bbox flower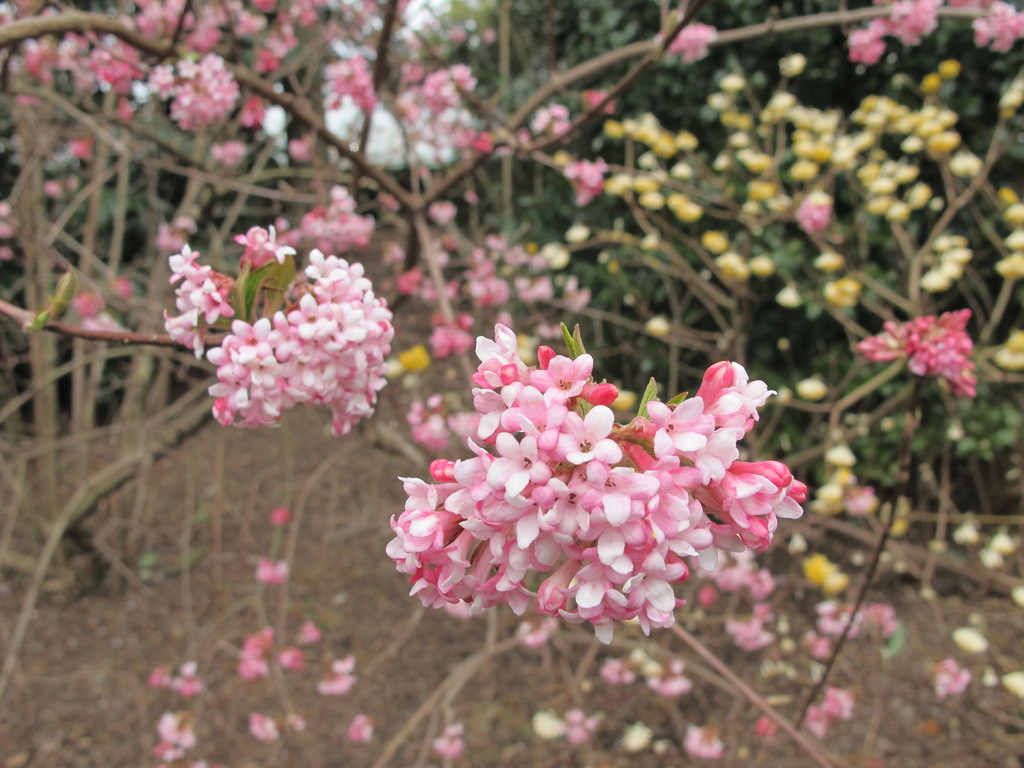
crop(620, 719, 657, 754)
